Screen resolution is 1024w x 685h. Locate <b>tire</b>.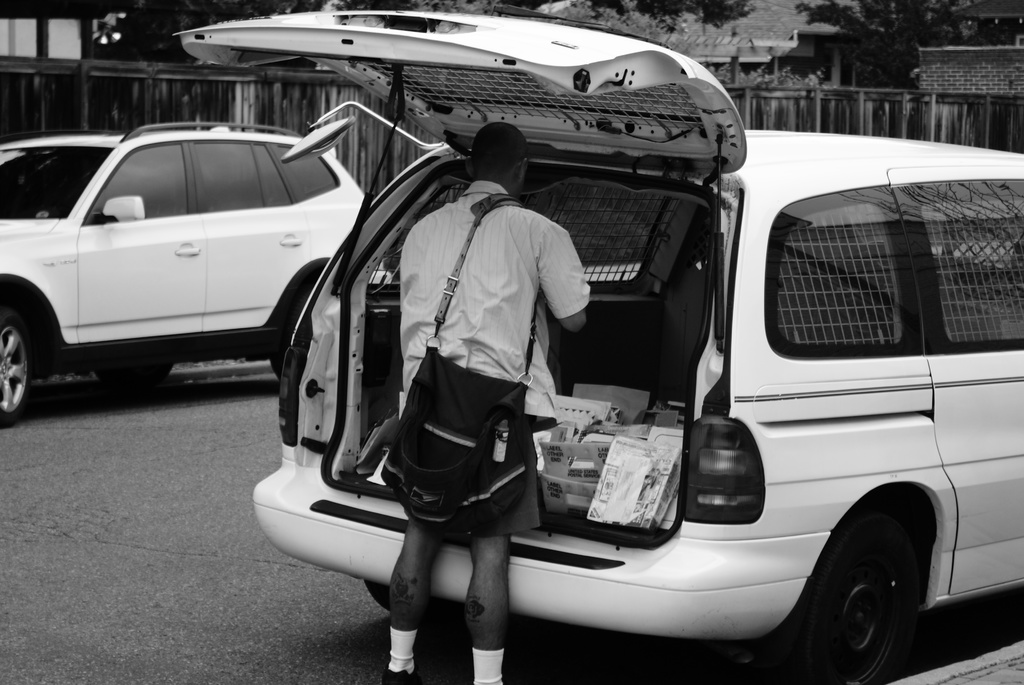
0:311:33:429.
